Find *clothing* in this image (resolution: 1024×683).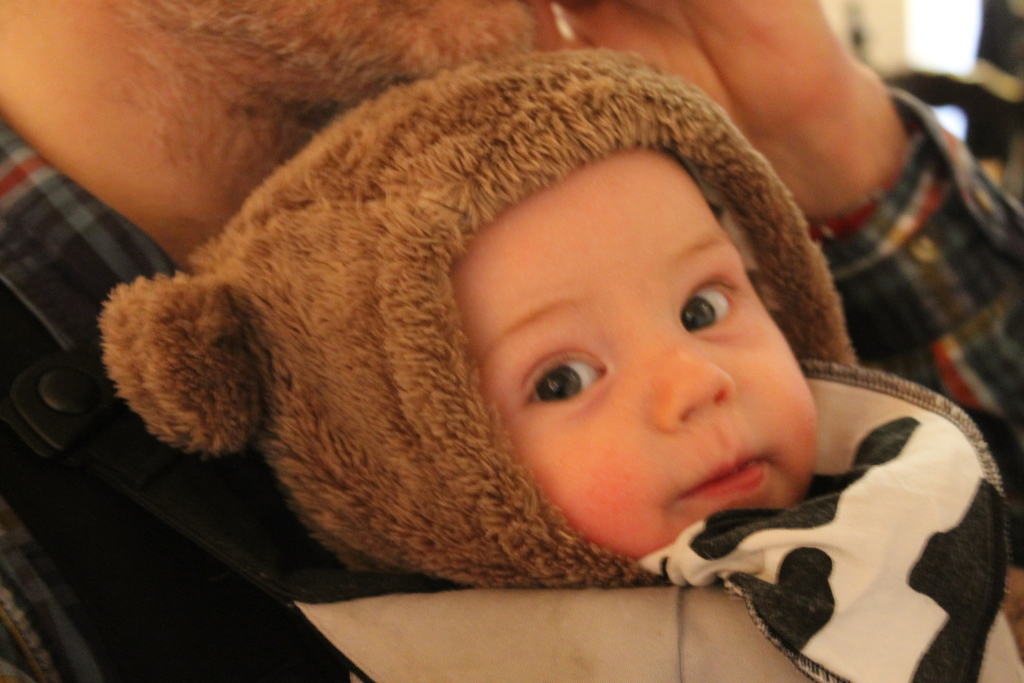
(2, 76, 1023, 682).
